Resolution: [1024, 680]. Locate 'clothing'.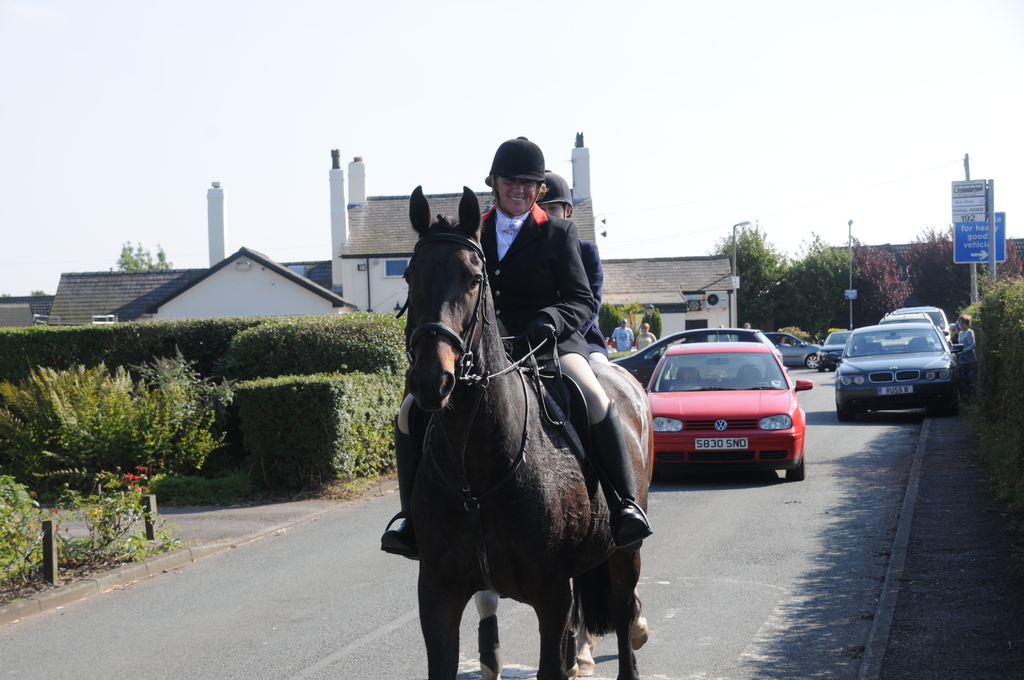
box=[399, 192, 591, 431].
